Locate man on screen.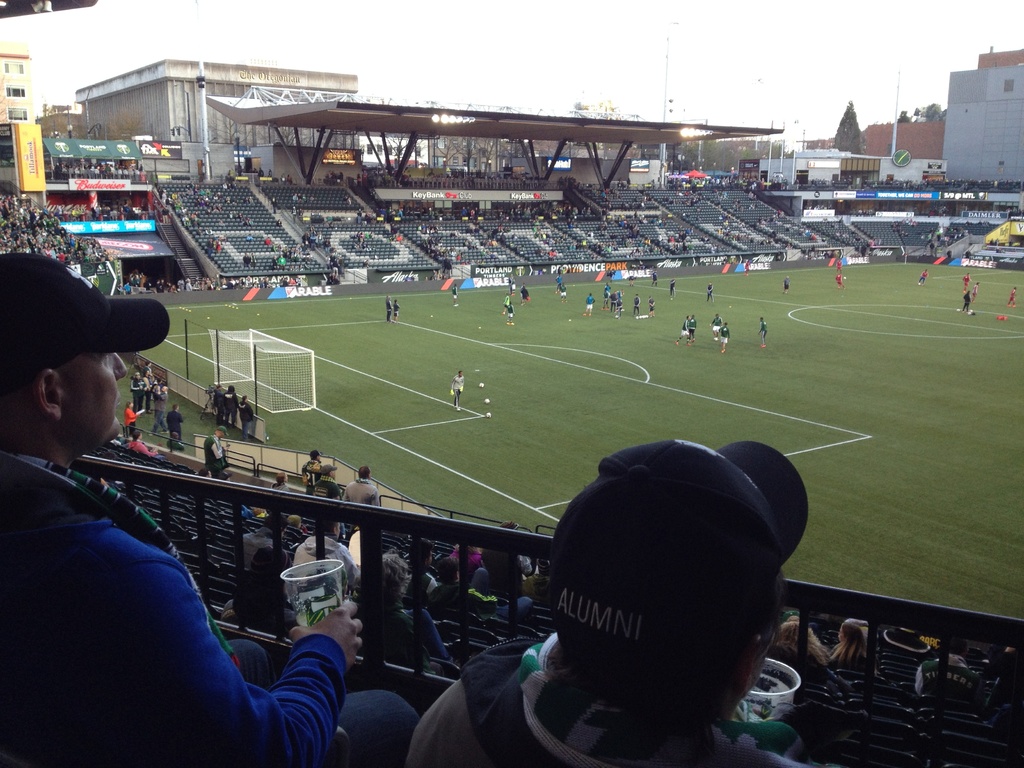
On screen at Rect(508, 276, 518, 294).
